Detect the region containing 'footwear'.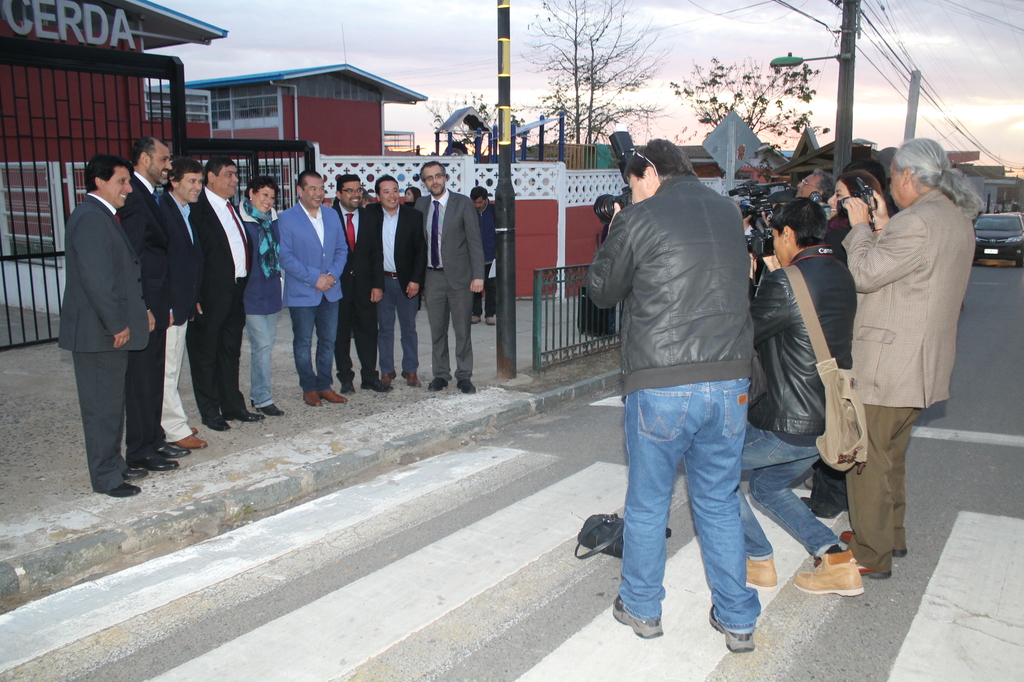
<box>714,586,777,659</box>.
